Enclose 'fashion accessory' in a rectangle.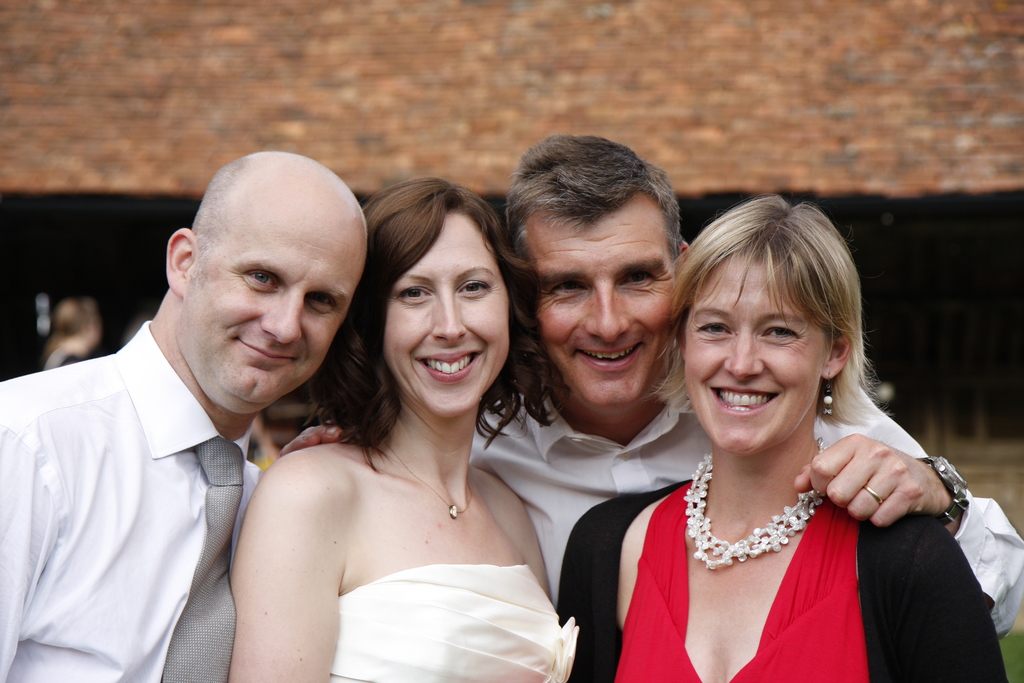
x1=860, y1=483, x2=884, y2=506.
